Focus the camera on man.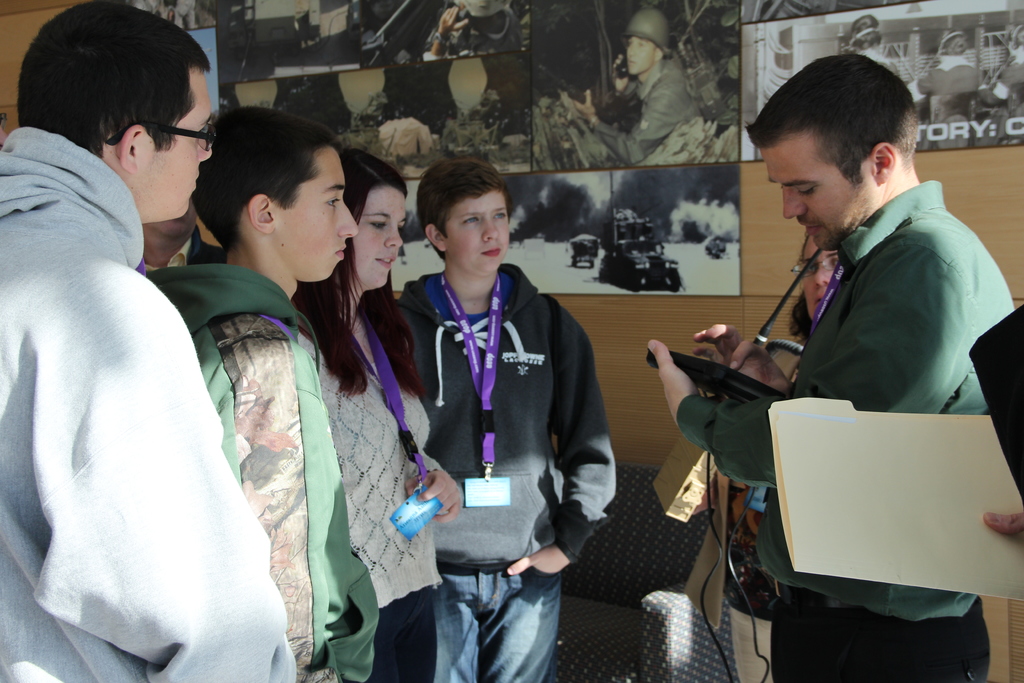
Focus region: BBox(645, 54, 1014, 682).
